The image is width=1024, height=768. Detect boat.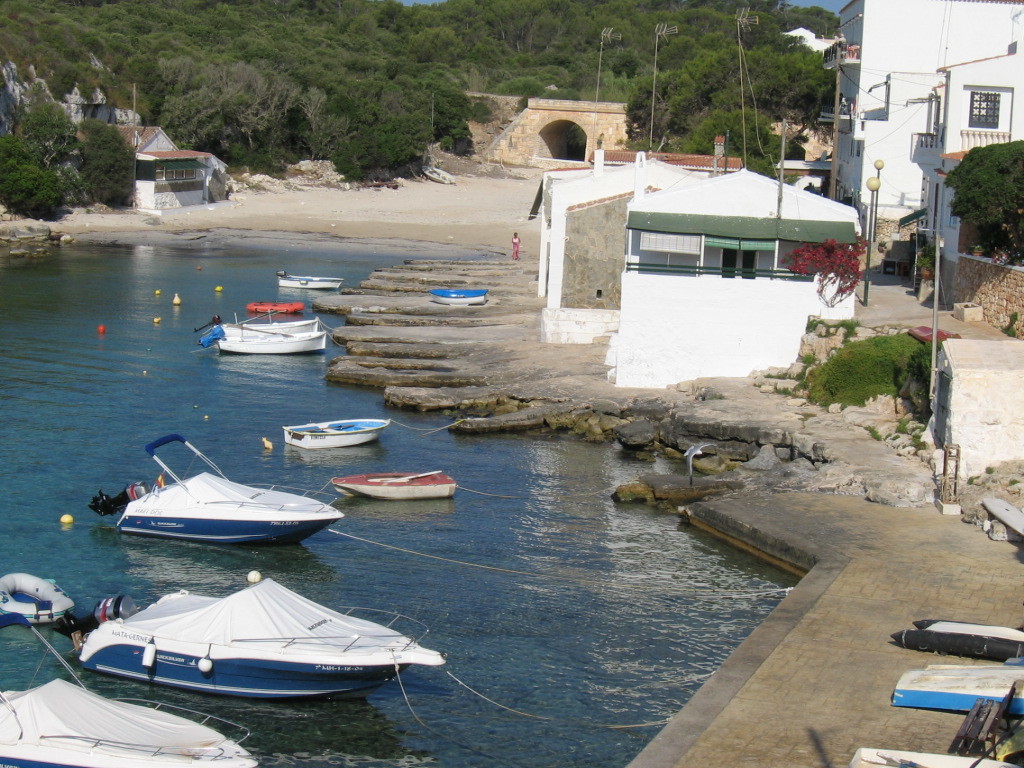
Detection: left=96, top=445, right=351, bottom=564.
